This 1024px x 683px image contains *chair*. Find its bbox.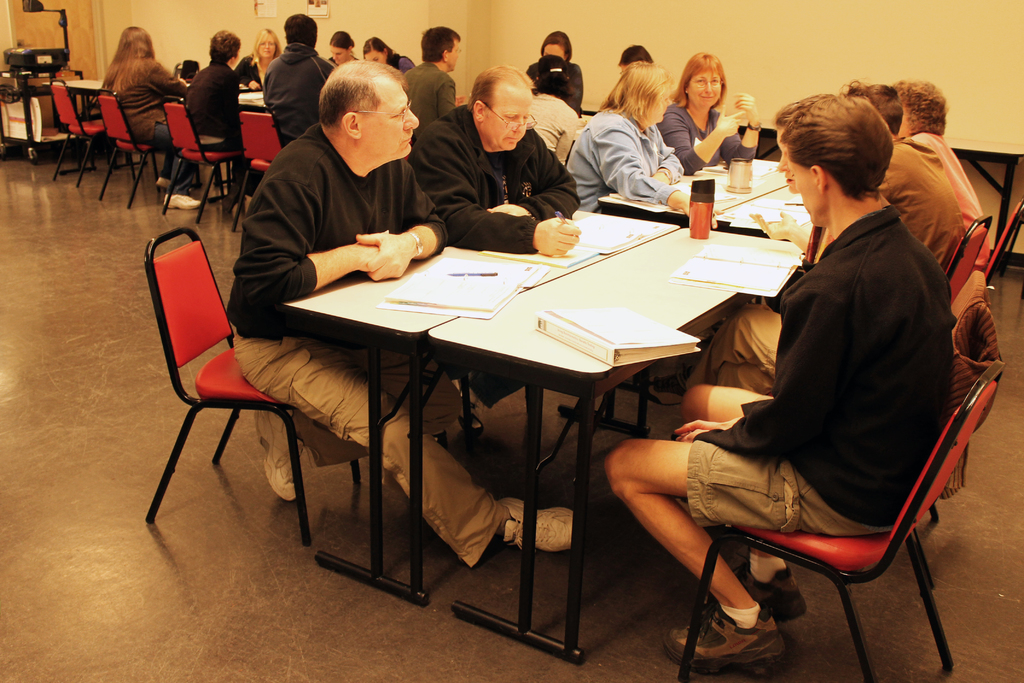
bbox=[979, 199, 1023, 291].
